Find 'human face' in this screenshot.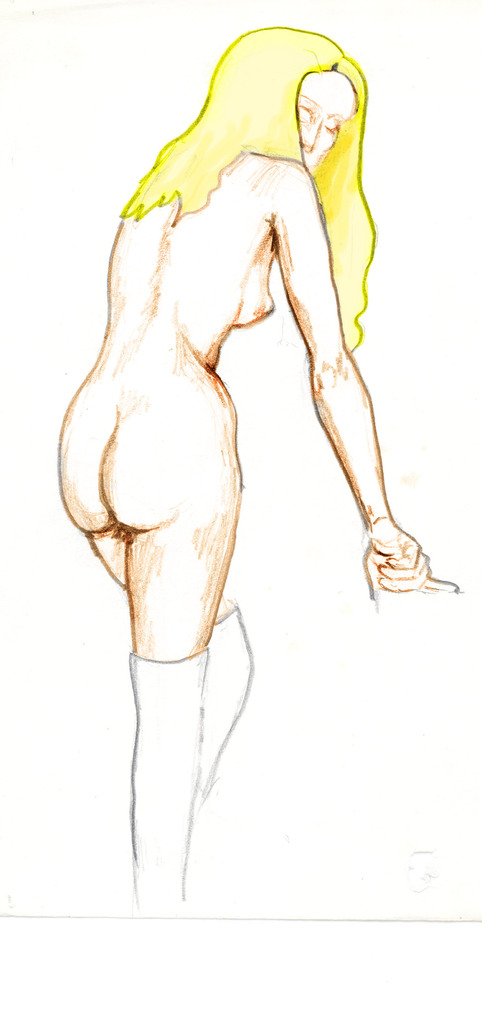
The bounding box for 'human face' is box=[297, 68, 356, 168].
